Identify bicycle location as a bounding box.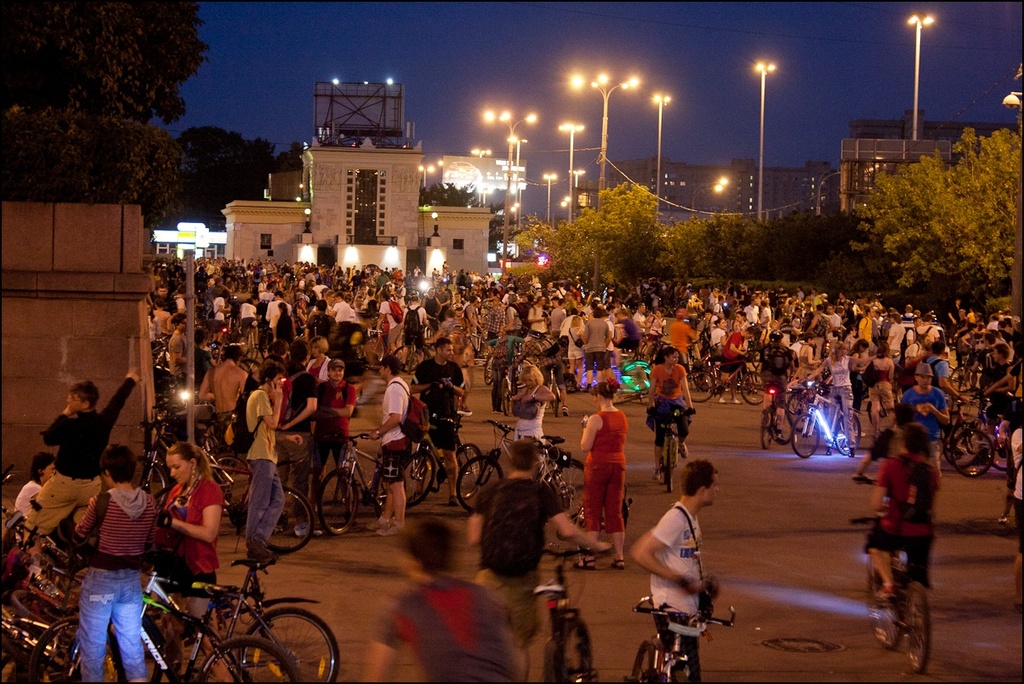
[395,414,492,515].
